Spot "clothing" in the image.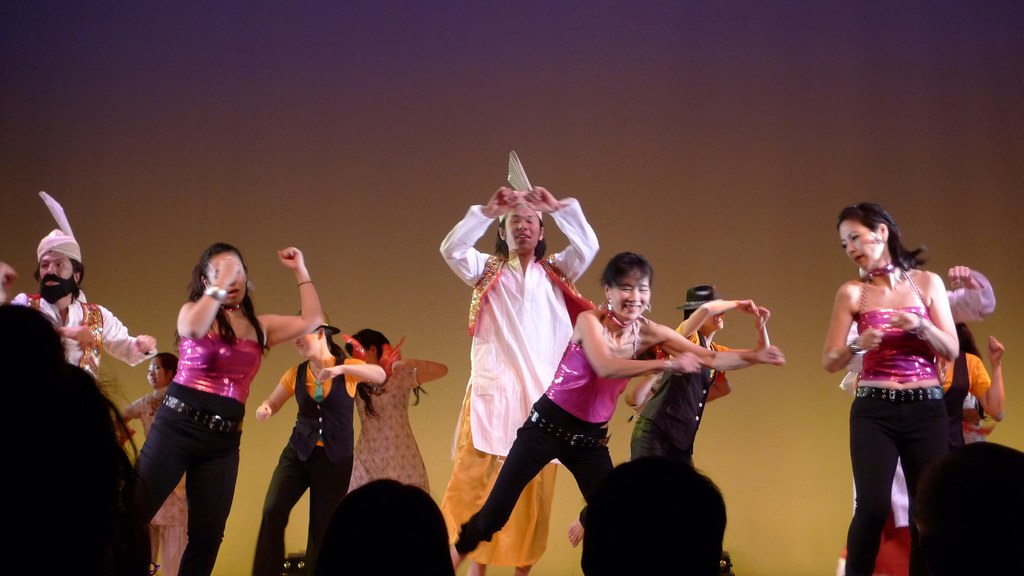
"clothing" found at box(456, 345, 644, 575).
